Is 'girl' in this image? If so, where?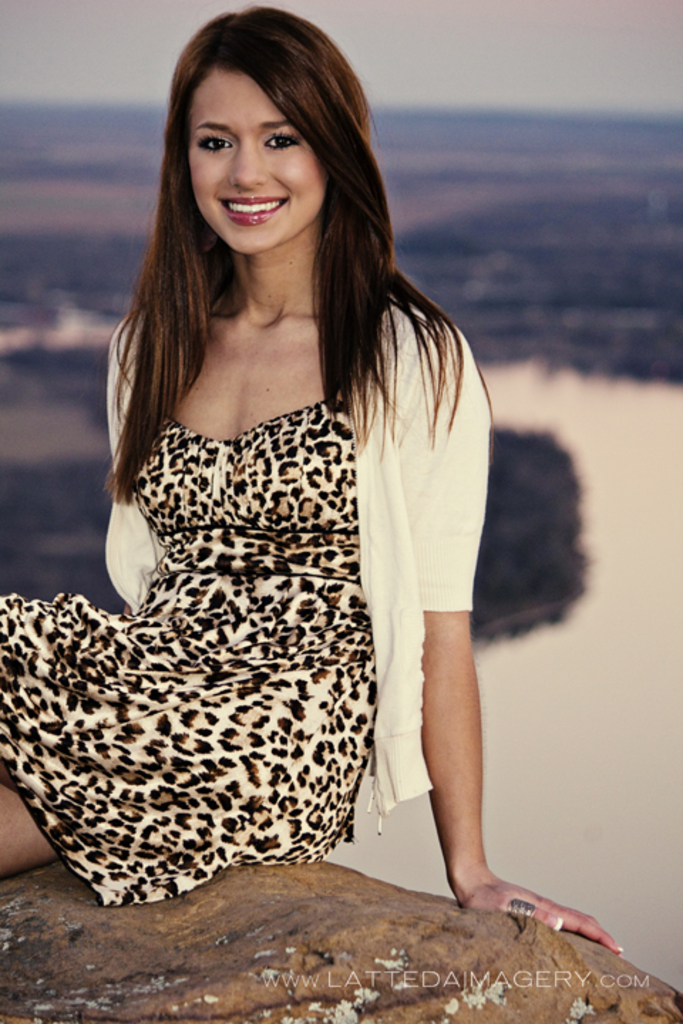
Yes, at [0, 6, 626, 957].
